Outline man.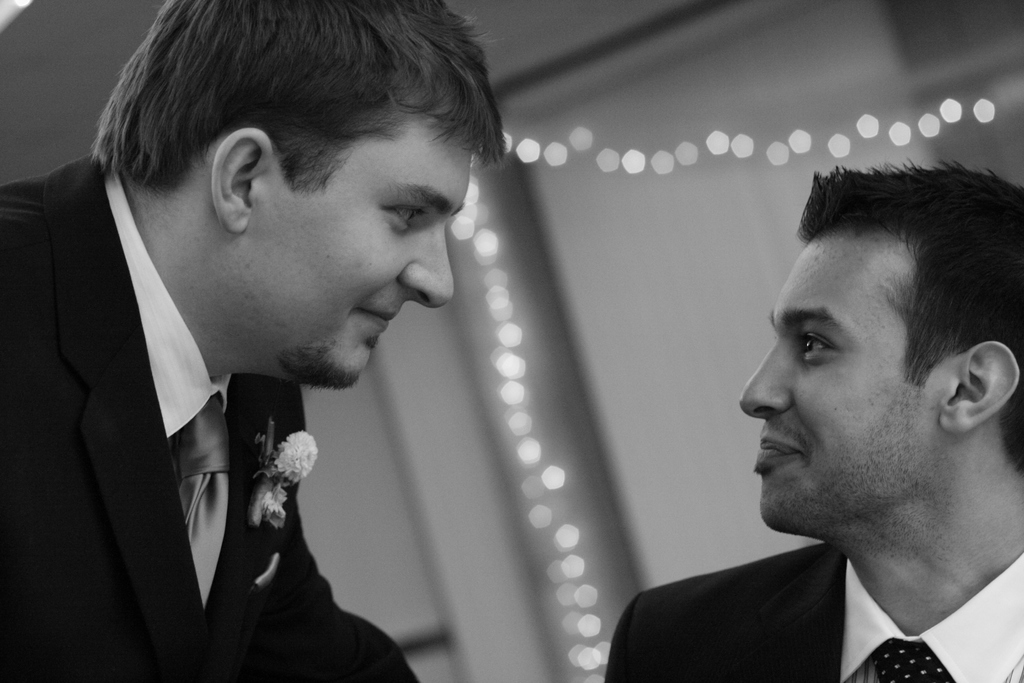
Outline: box(603, 156, 1023, 682).
